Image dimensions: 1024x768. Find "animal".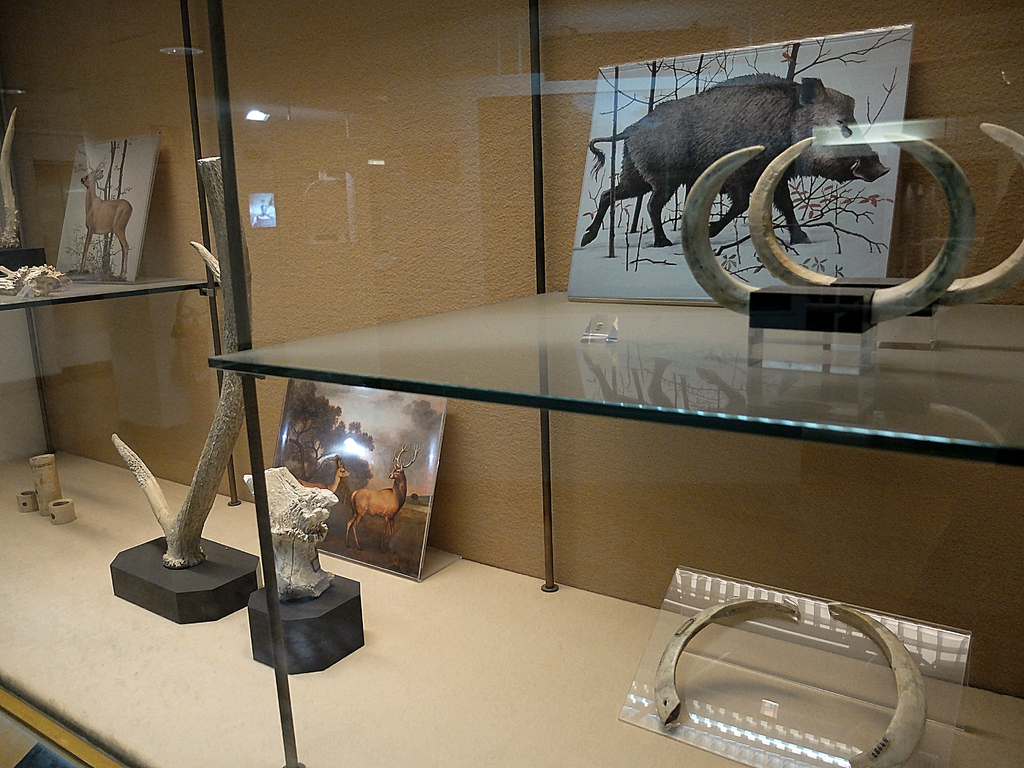
bbox(347, 446, 422, 550).
